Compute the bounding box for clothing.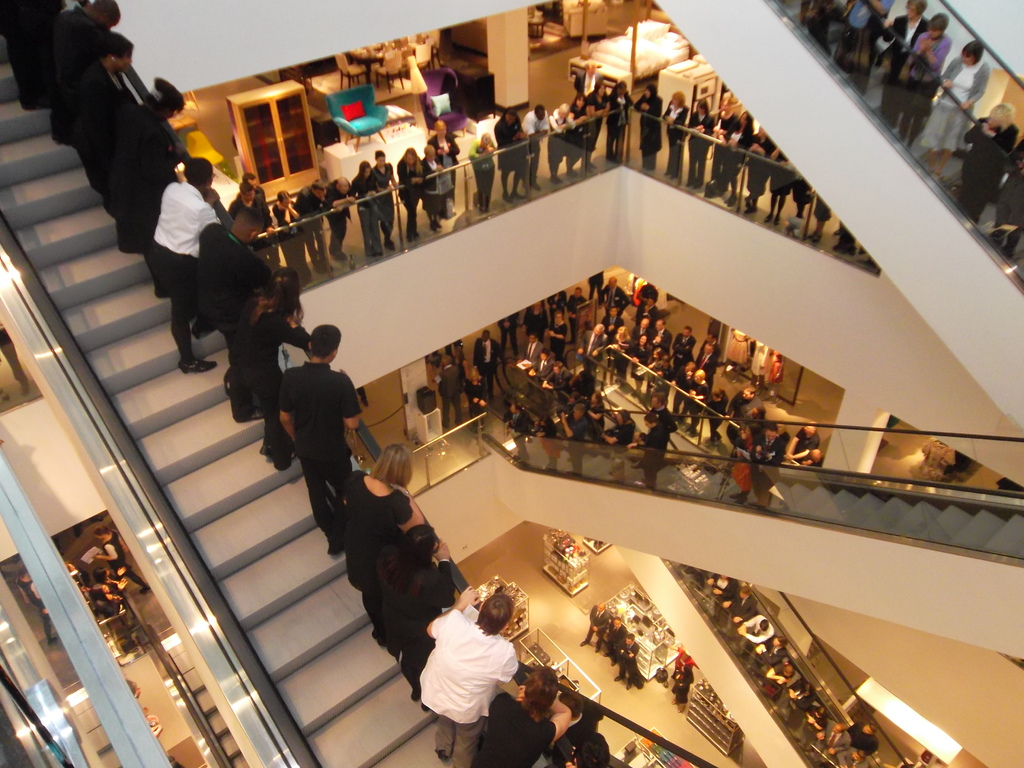
left=429, top=135, right=460, bottom=205.
